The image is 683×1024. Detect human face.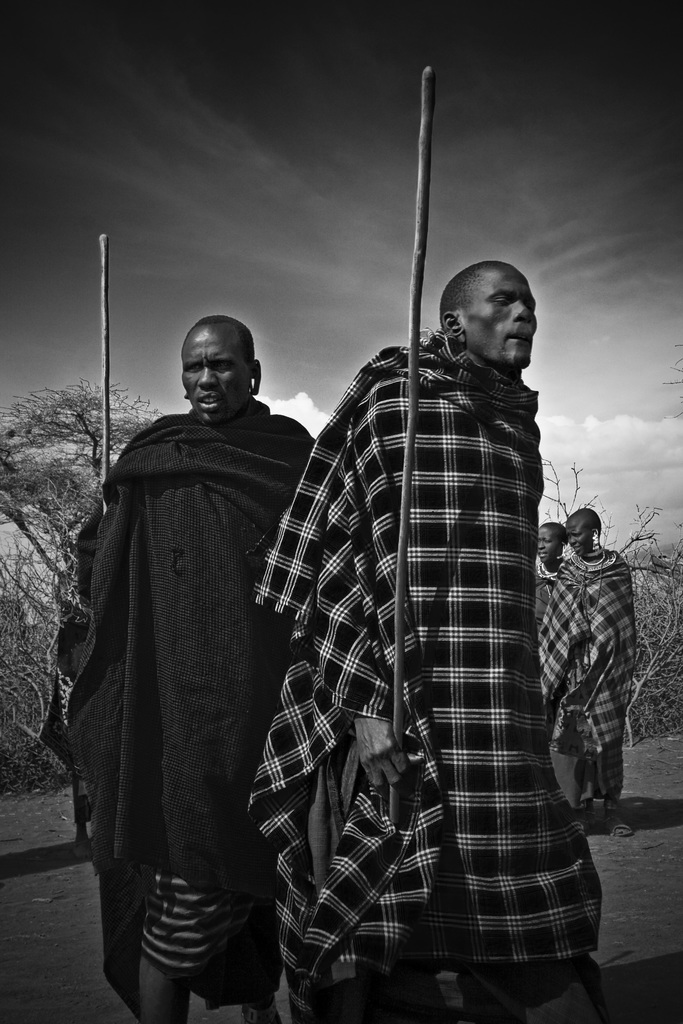
Detection: locate(178, 328, 248, 428).
